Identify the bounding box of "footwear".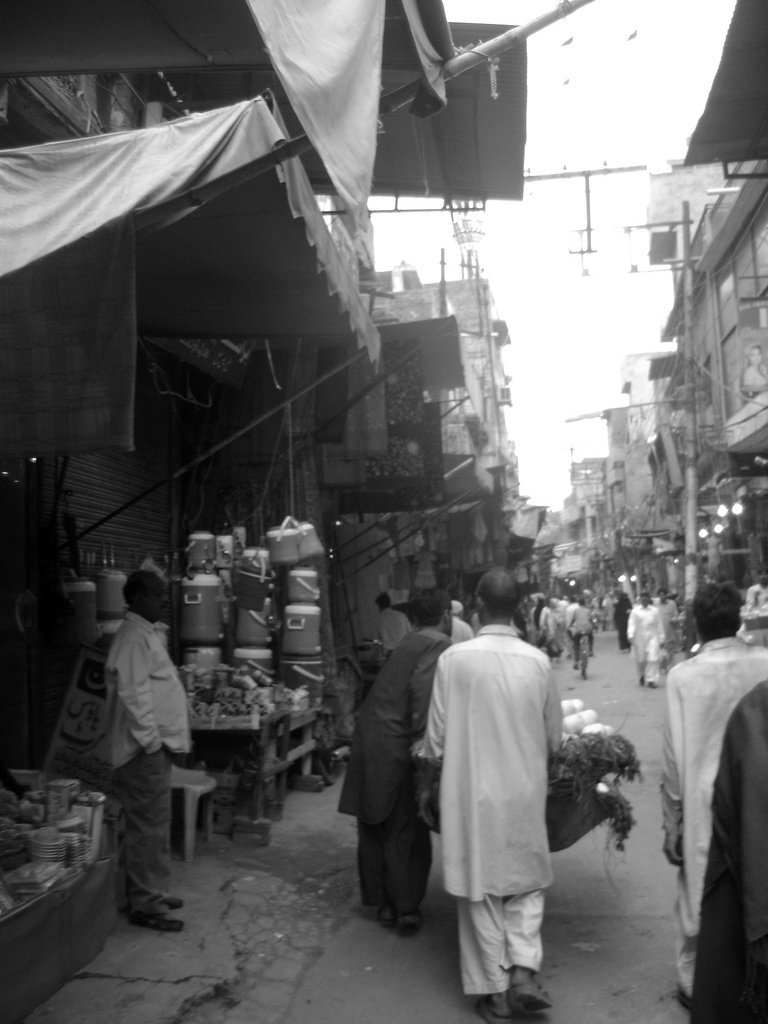
[470,994,505,1023].
